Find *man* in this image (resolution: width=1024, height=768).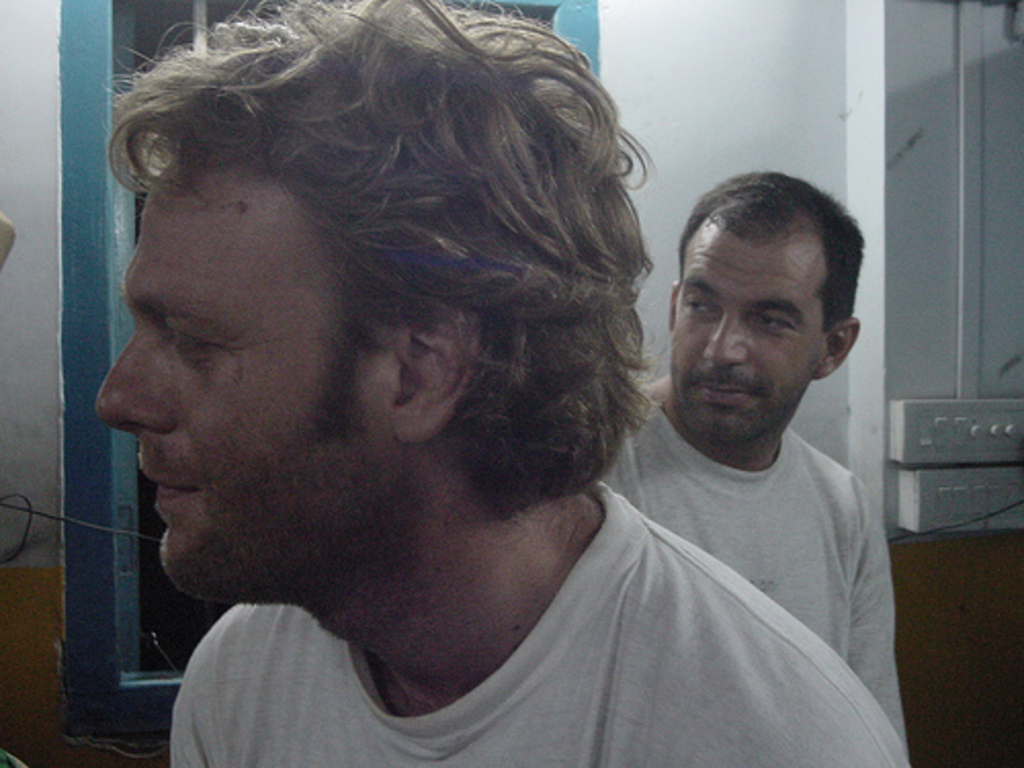
left=594, top=164, right=913, bottom=766.
